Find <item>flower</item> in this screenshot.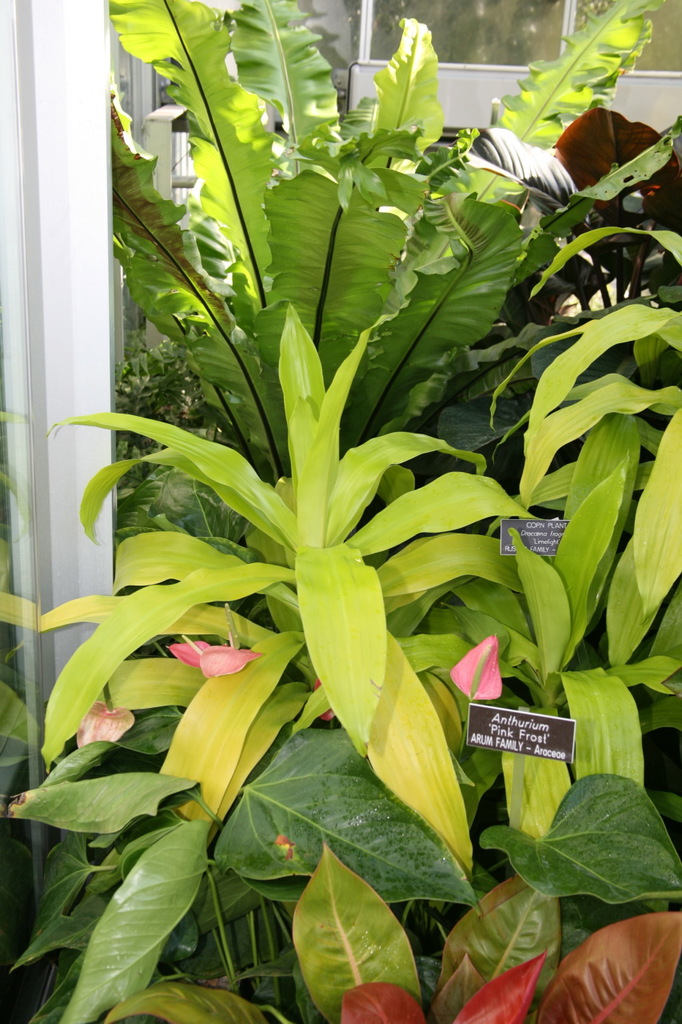
The bounding box for <item>flower</item> is (x1=452, y1=634, x2=505, y2=732).
